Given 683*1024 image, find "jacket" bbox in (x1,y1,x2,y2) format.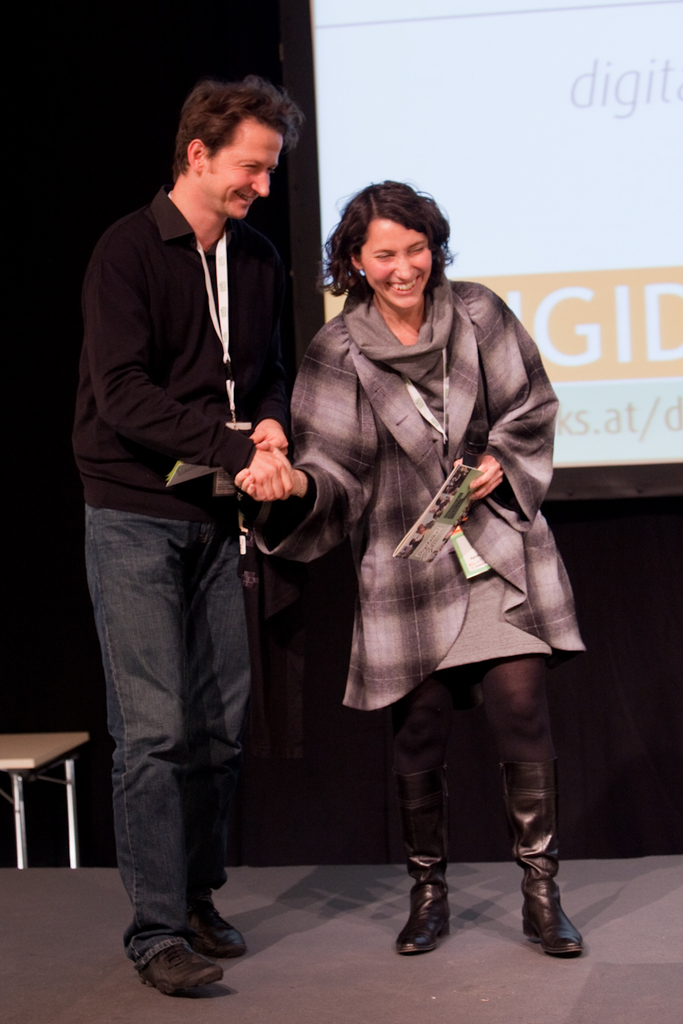
(252,311,596,692).
